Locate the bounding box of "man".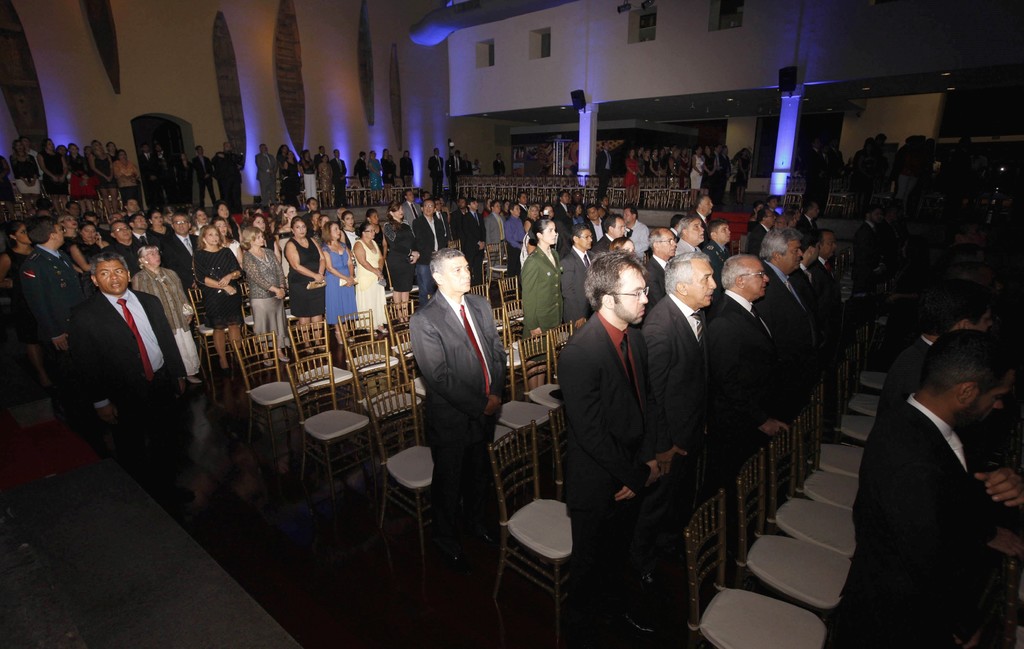
Bounding box: 840/309/1023/627.
